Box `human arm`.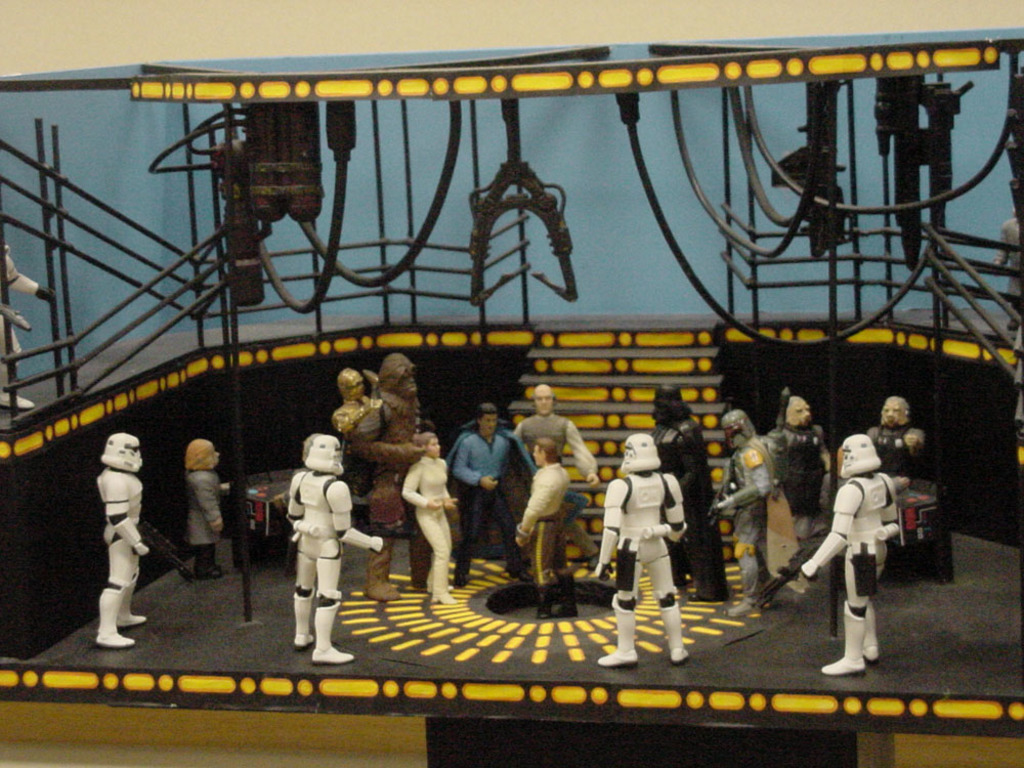
l=900, t=426, r=933, b=462.
